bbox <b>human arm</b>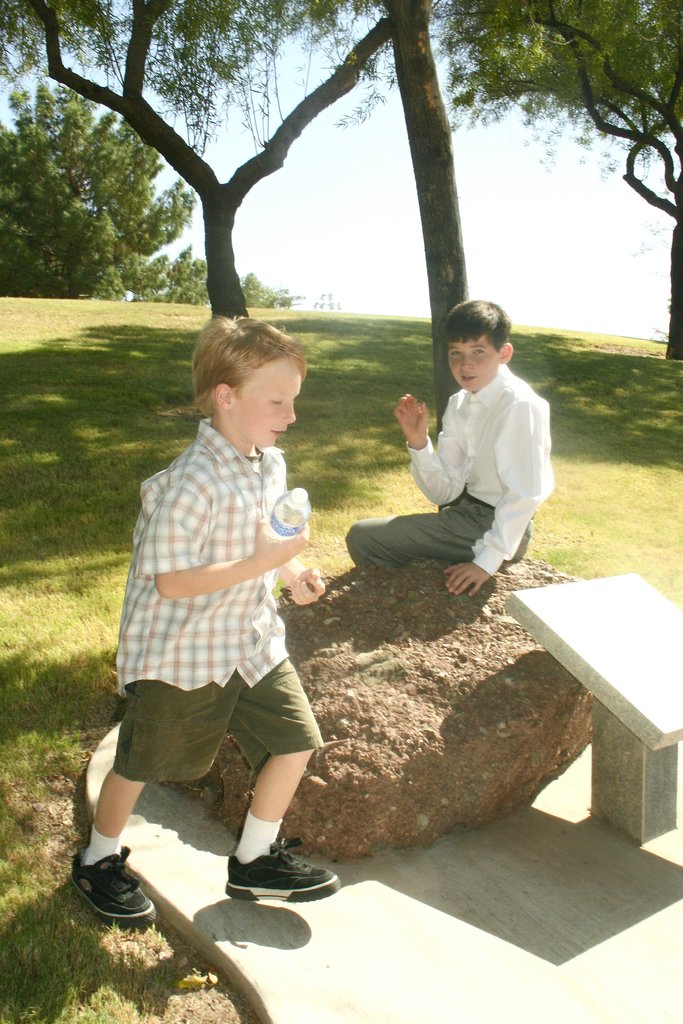
bbox=[272, 555, 327, 604]
